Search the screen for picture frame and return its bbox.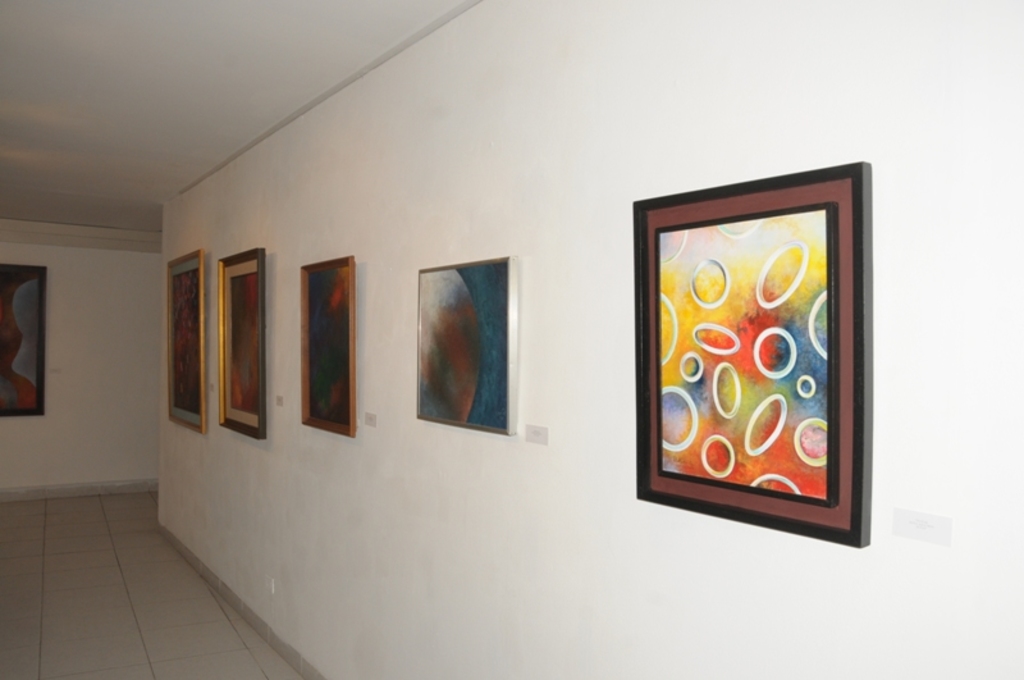
Found: [left=0, top=264, right=44, bottom=417].
